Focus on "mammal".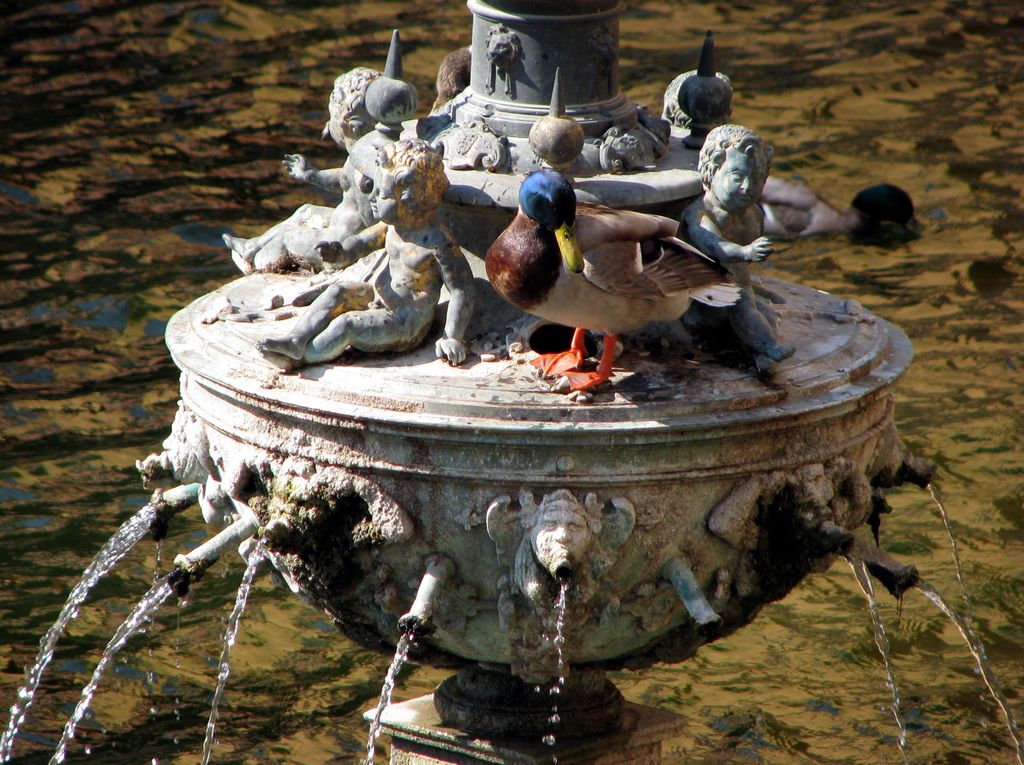
Focused at {"left": 221, "top": 70, "right": 378, "bottom": 275}.
